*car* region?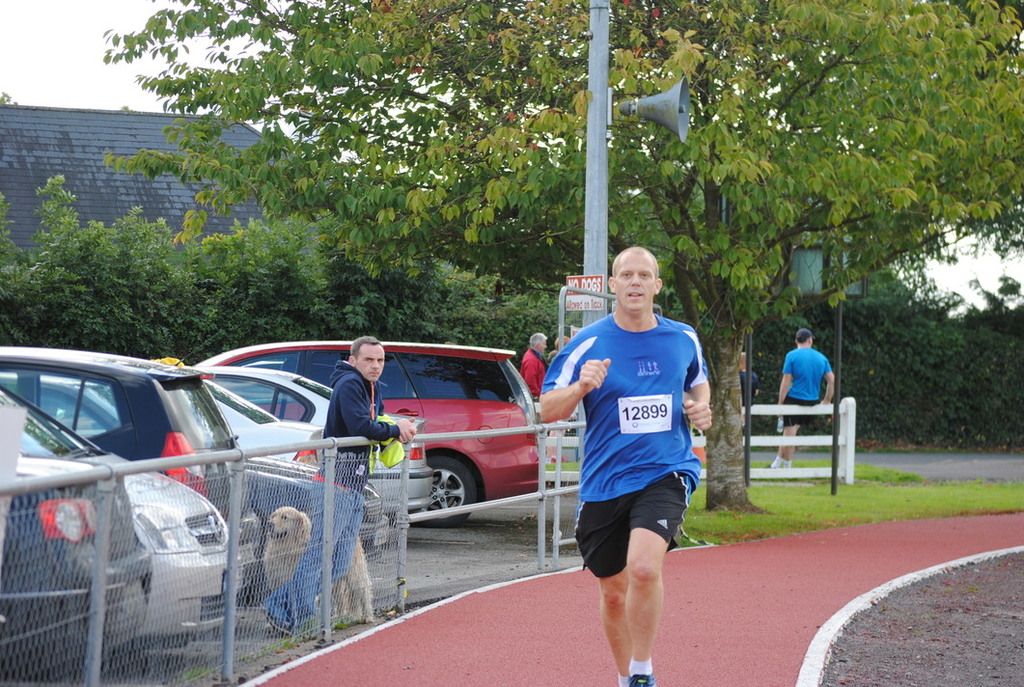
0:376:163:676
